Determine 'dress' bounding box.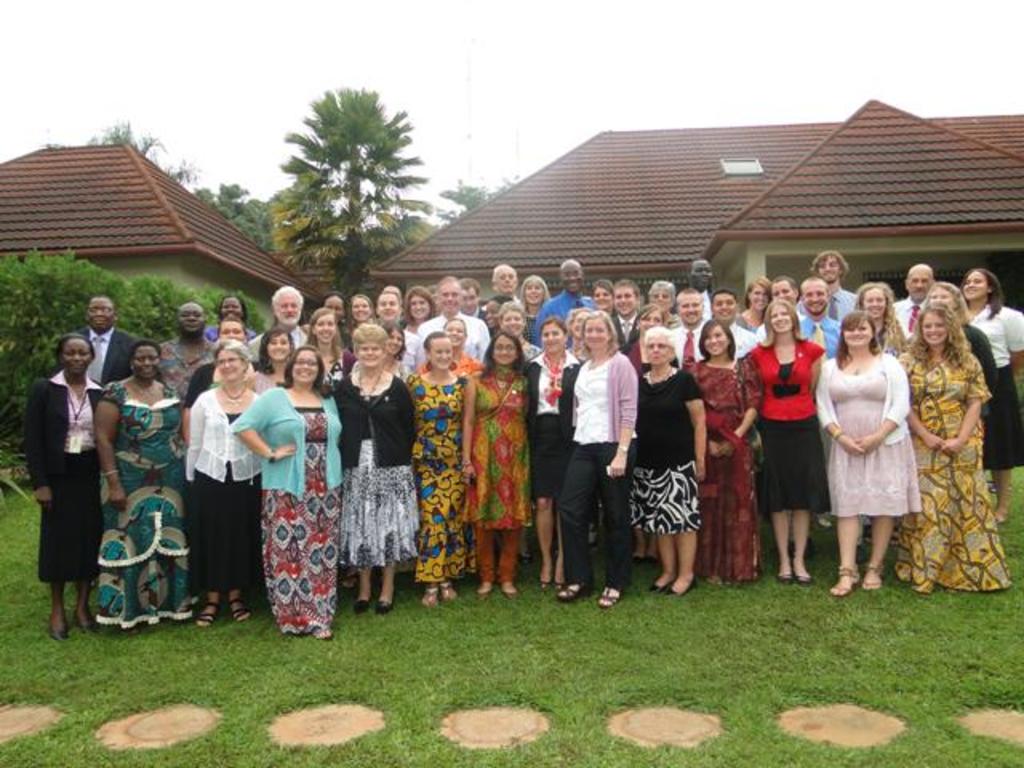
Determined: 406,373,475,582.
